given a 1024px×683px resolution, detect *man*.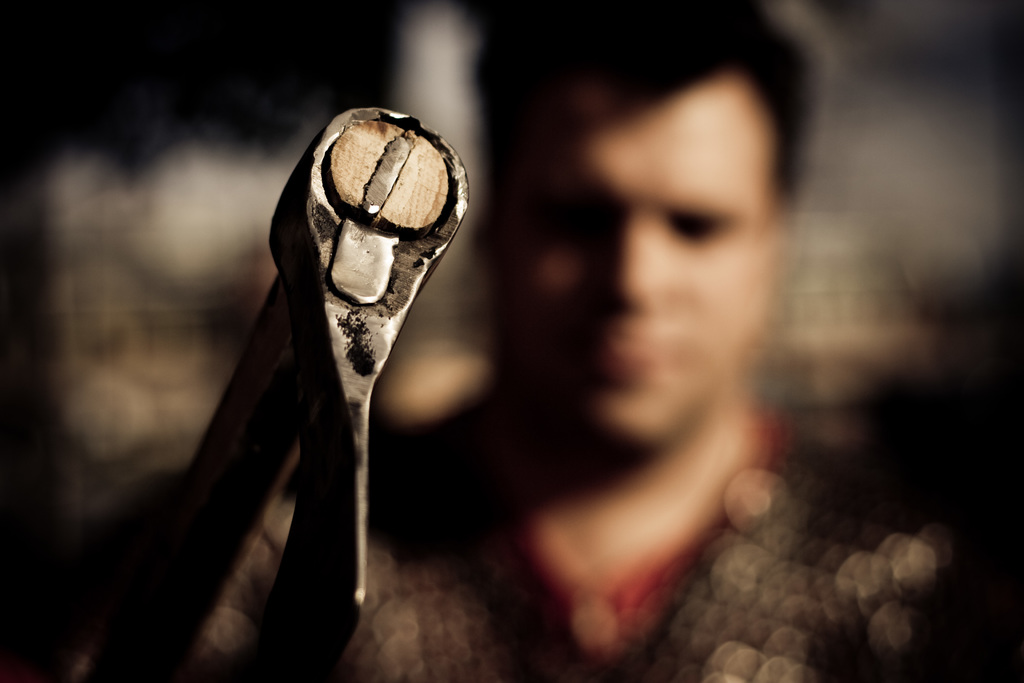
(left=341, top=32, right=849, bottom=654).
